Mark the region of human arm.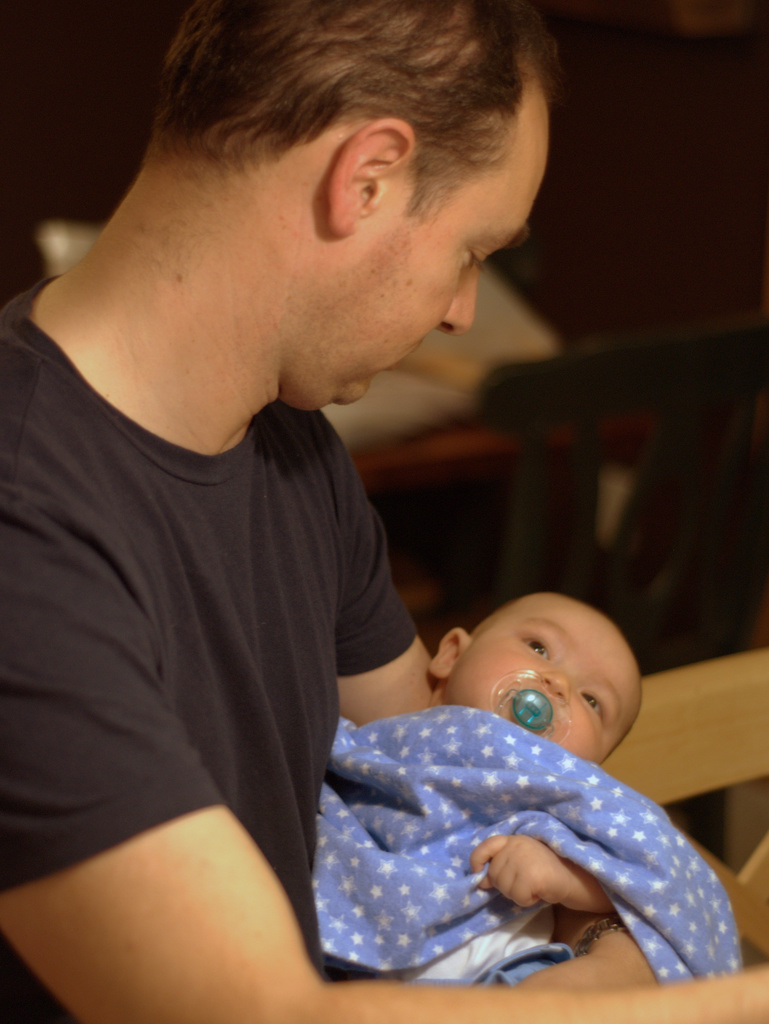
Region: rect(461, 813, 672, 932).
